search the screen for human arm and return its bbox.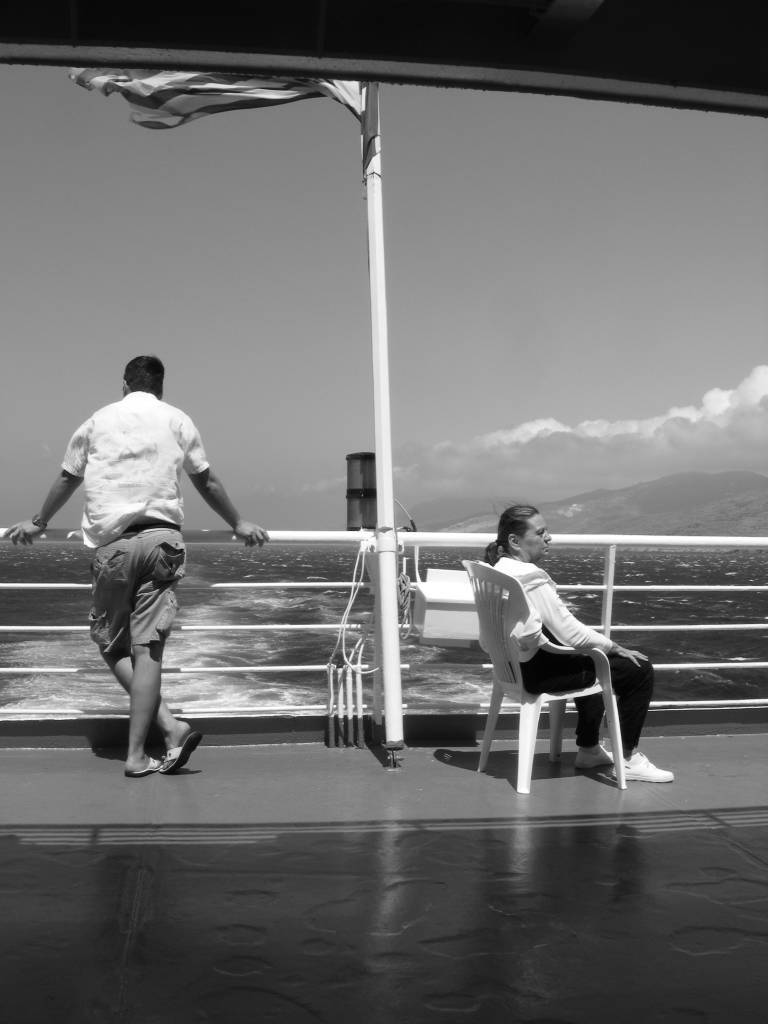
Found: [166, 431, 241, 546].
